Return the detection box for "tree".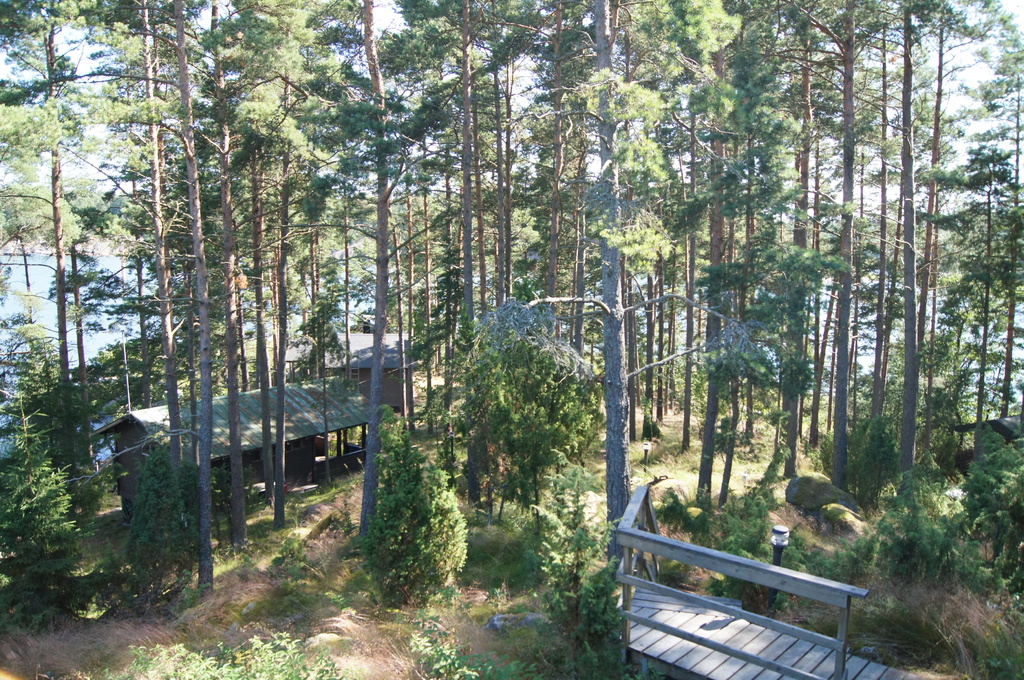
bbox=(346, 406, 479, 616).
